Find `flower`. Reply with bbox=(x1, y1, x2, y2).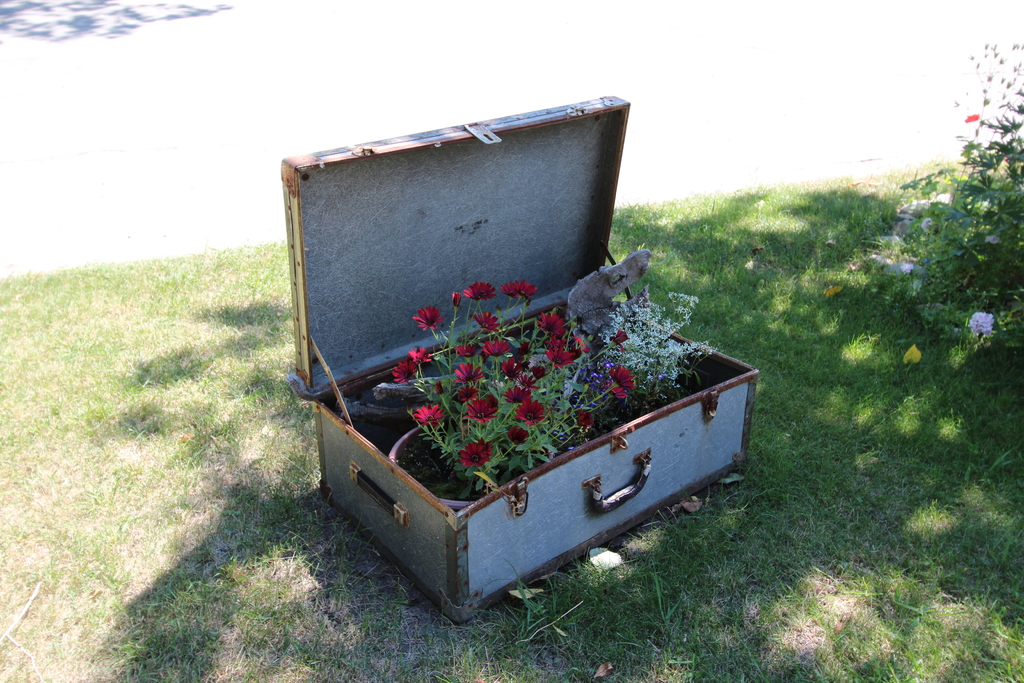
bbox=(922, 215, 931, 237).
